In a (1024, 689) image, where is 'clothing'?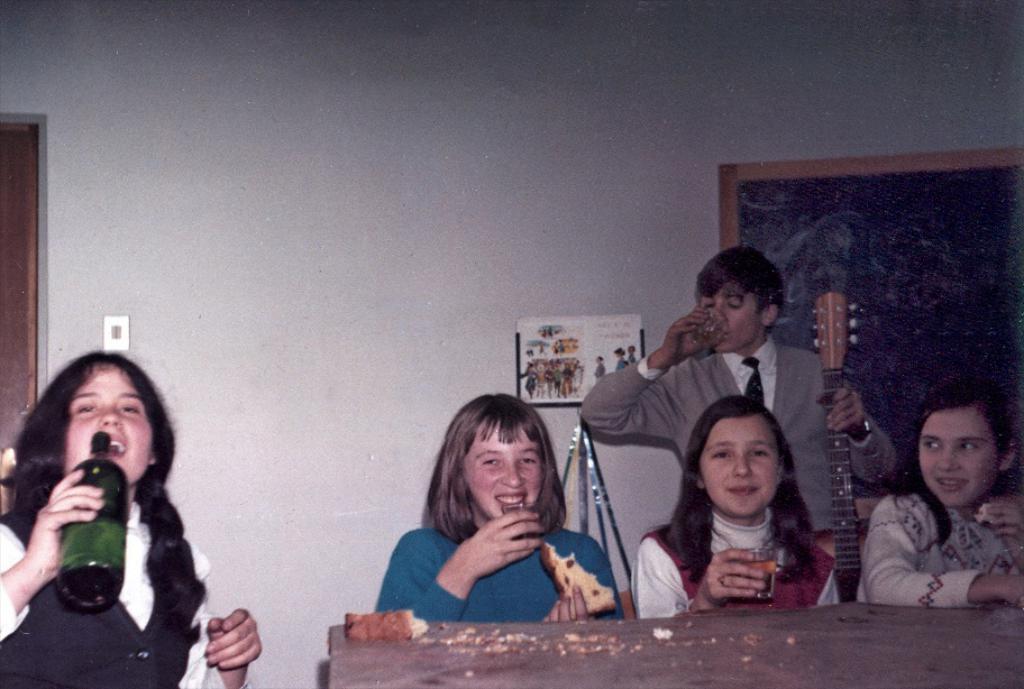
box=[839, 477, 1023, 621].
